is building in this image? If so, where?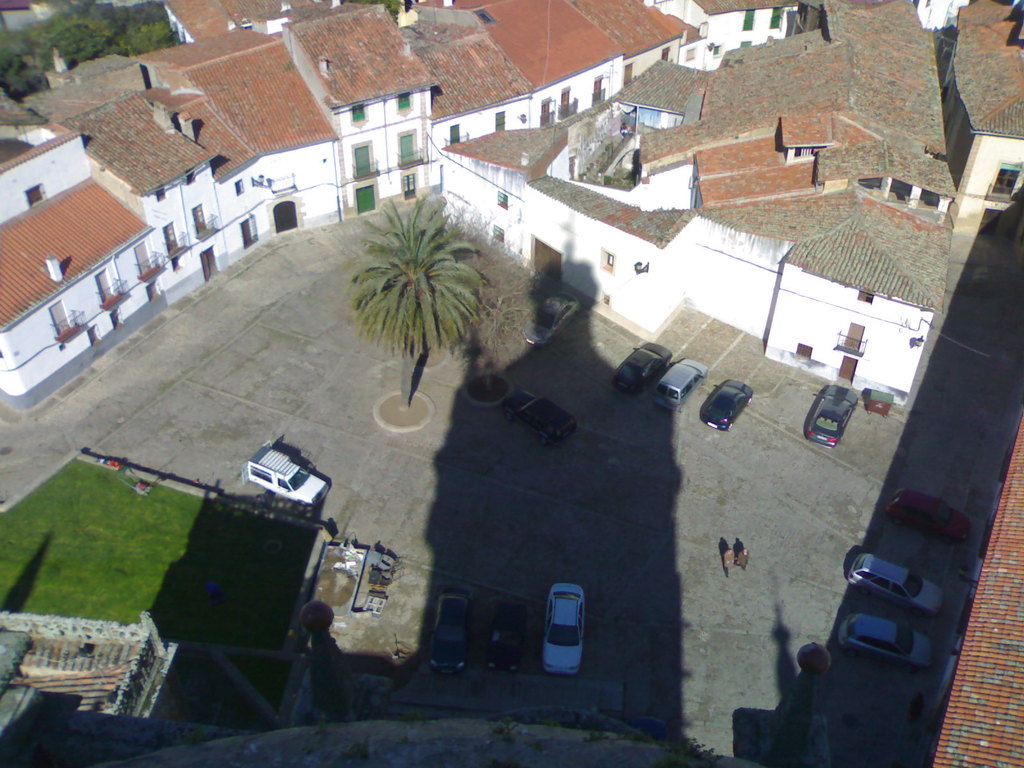
Yes, at Rect(0, 606, 180, 767).
